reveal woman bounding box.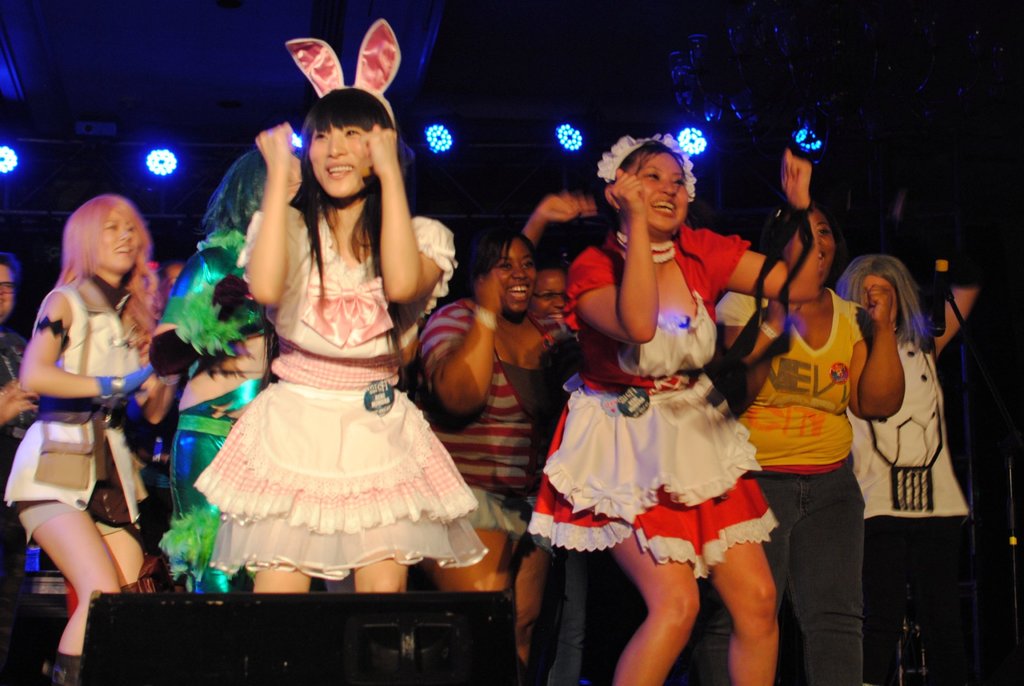
Revealed: 532:131:824:685.
